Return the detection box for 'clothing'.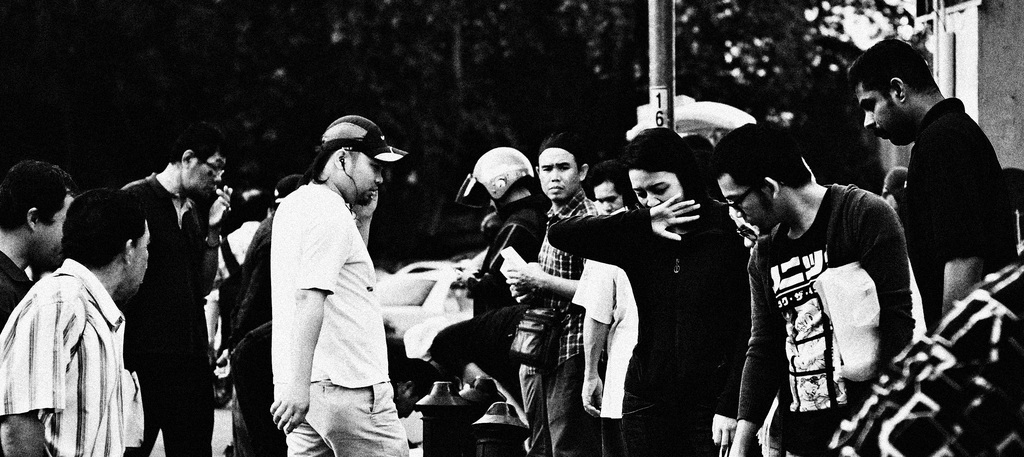
527, 186, 607, 365.
